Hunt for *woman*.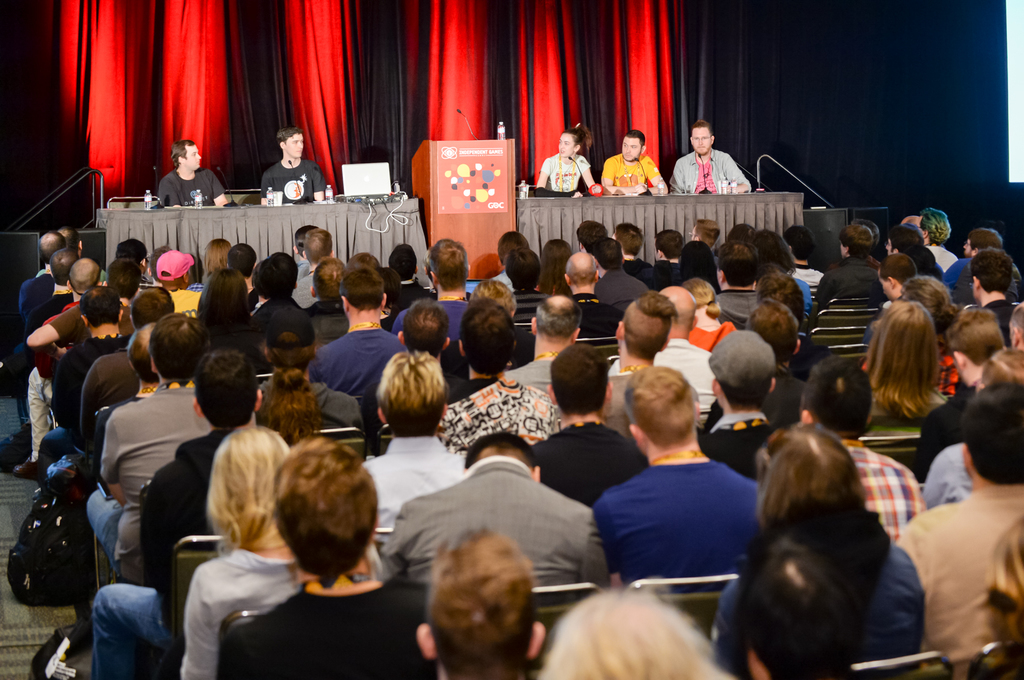
Hunted down at detection(253, 369, 330, 453).
